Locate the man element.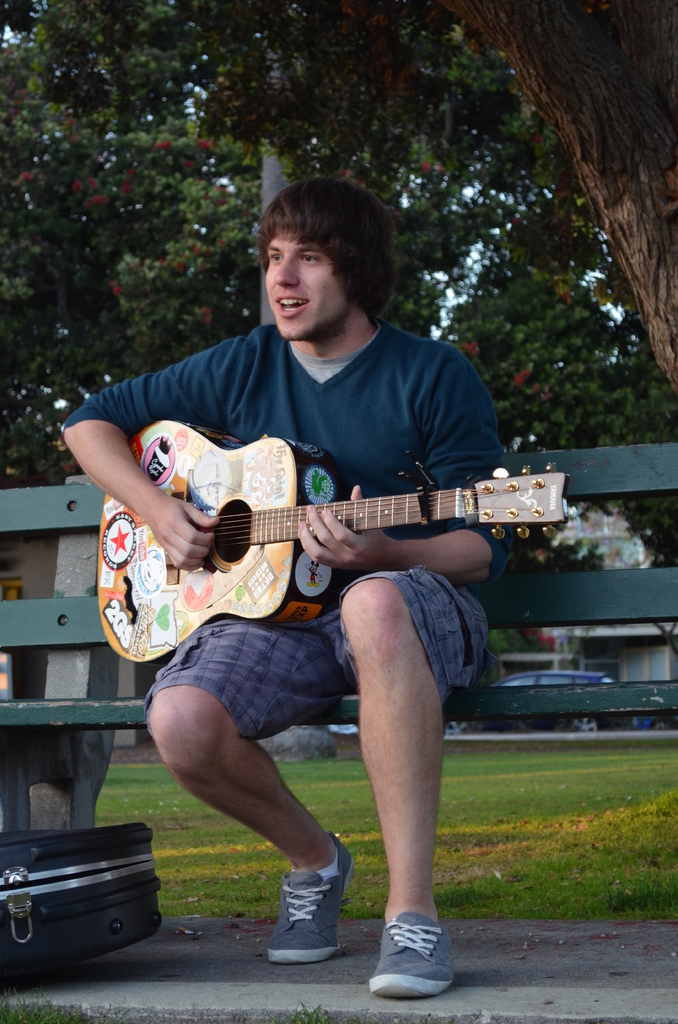
Element bbox: Rect(61, 171, 509, 995).
